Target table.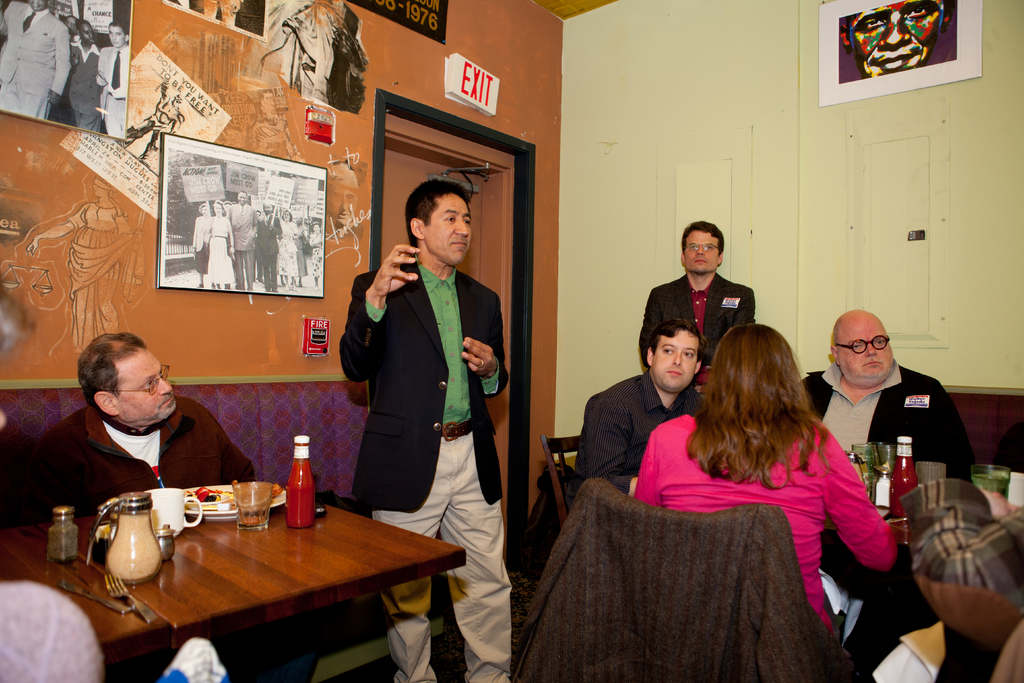
Target region: (50,488,437,672).
